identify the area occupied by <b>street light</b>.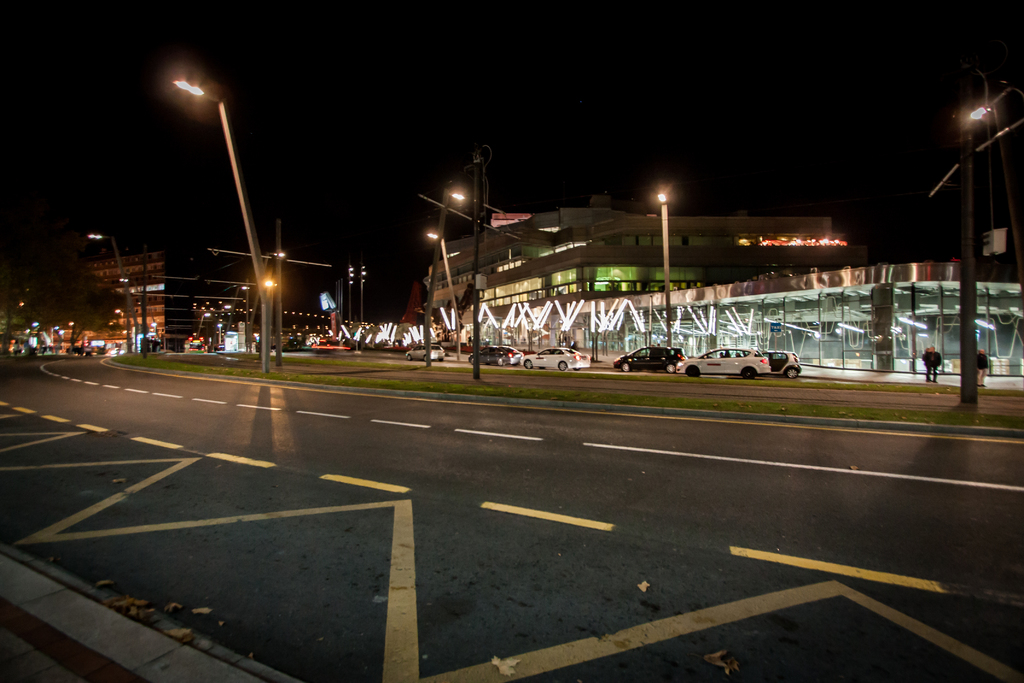
Area: <bbox>172, 65, 270, 374</bbox>.
